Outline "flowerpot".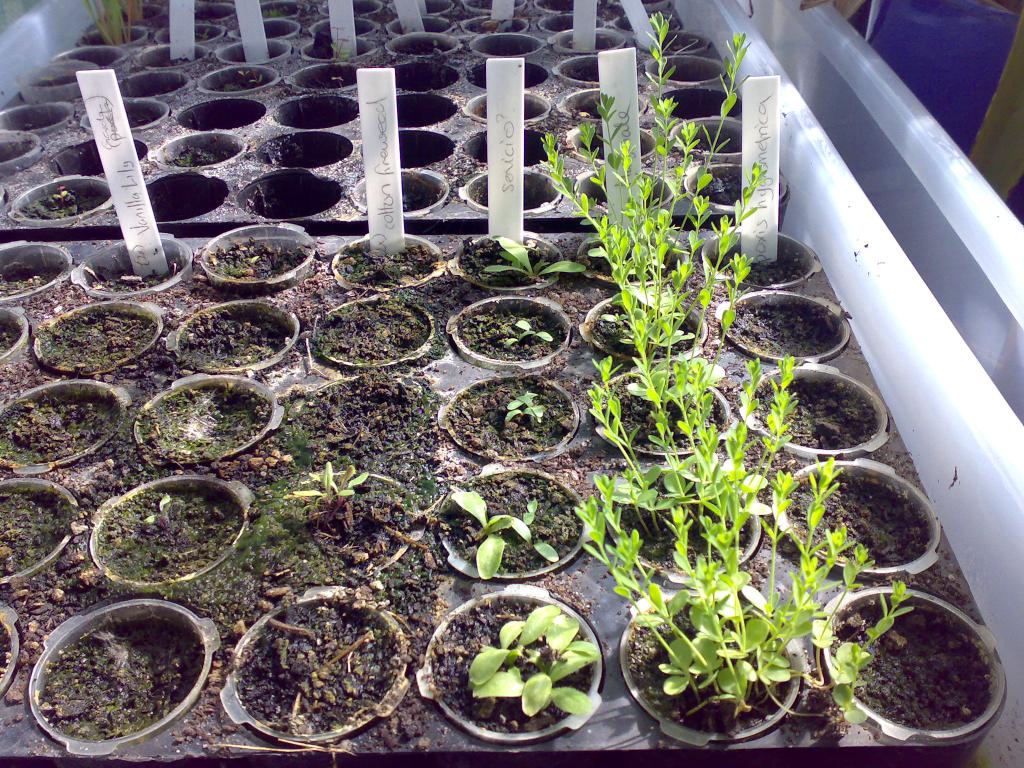
Outline: detection(191, 220, 326, 296).
